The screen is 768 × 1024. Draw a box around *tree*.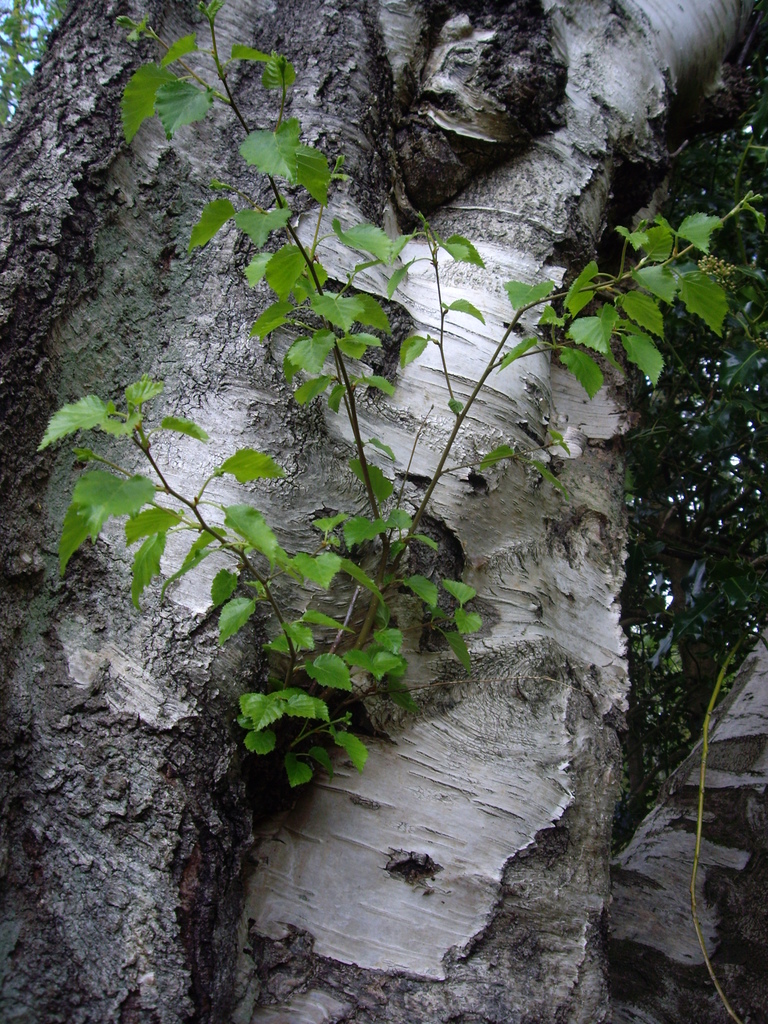
<bbox>5, 14, 767, 861</bbox>.
